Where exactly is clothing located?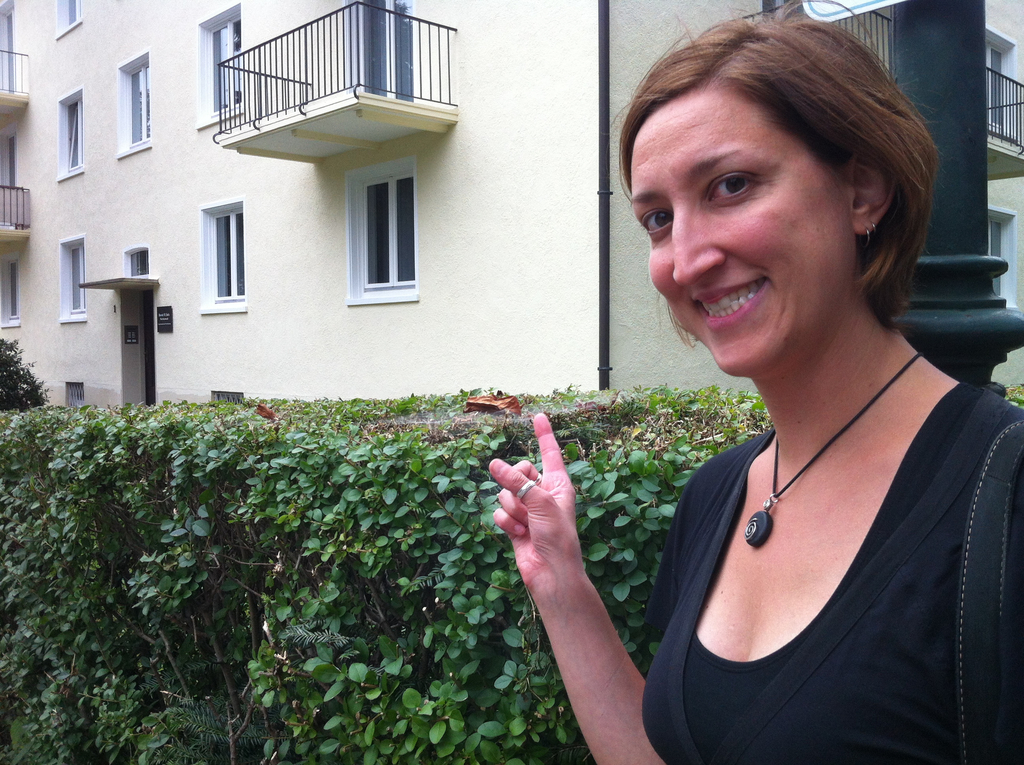
Its bounding box is [x1=656, y1=310, x2=1012, y2=756].
